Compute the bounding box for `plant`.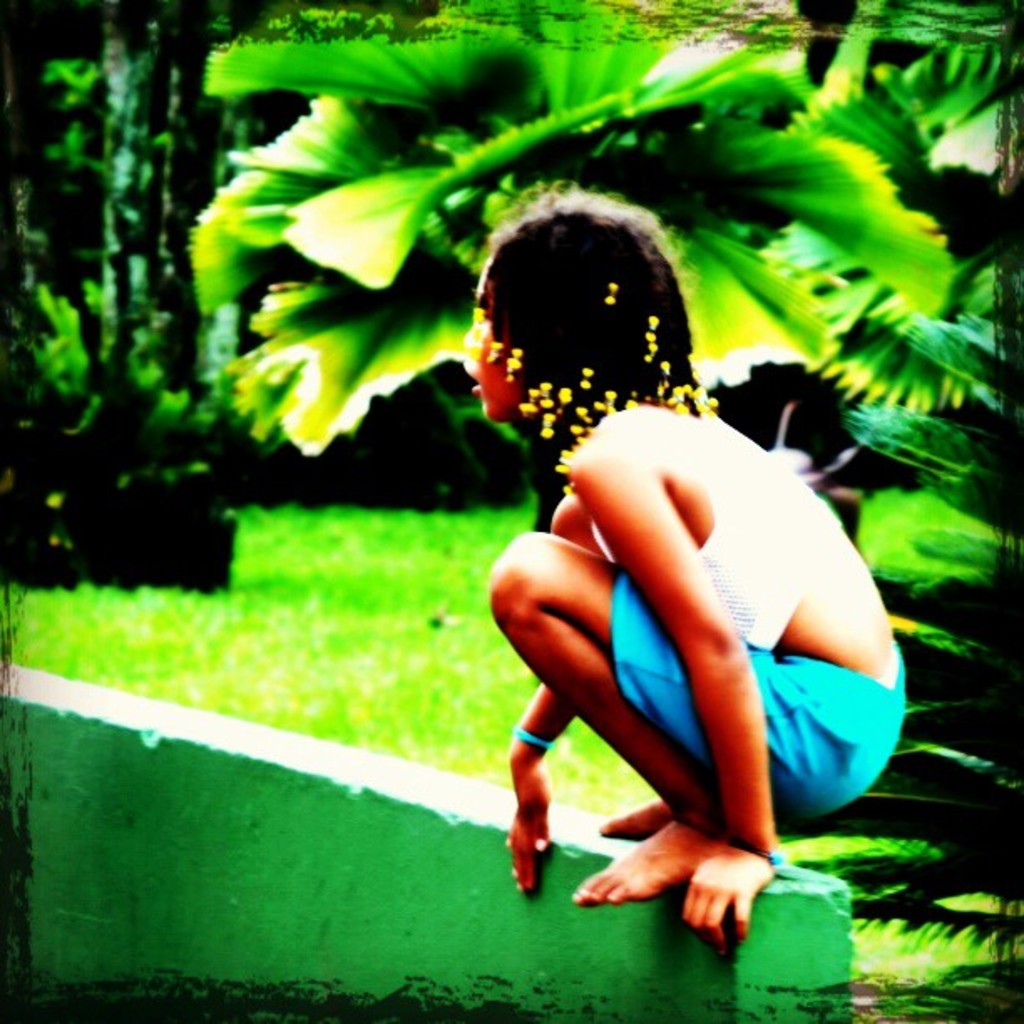
[x1=28, y1=278, x2=99, y2=395].
